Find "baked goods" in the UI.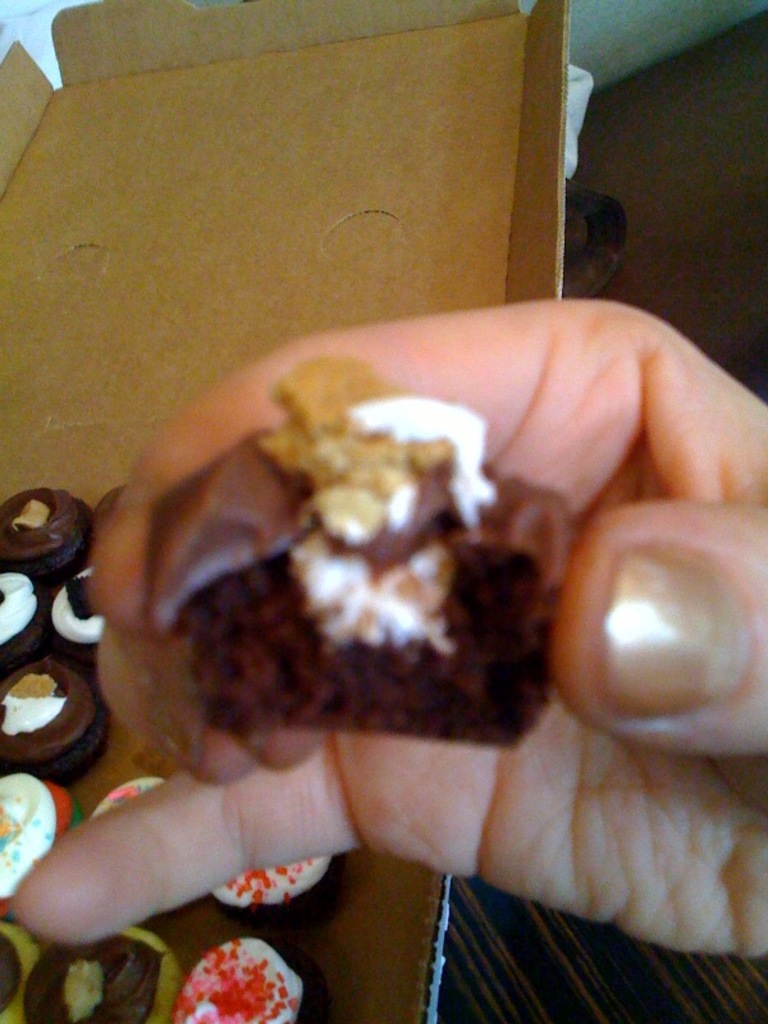
UI element at {"x1": 1, "y1": 492, "x2": 95, "y2": 585}.
